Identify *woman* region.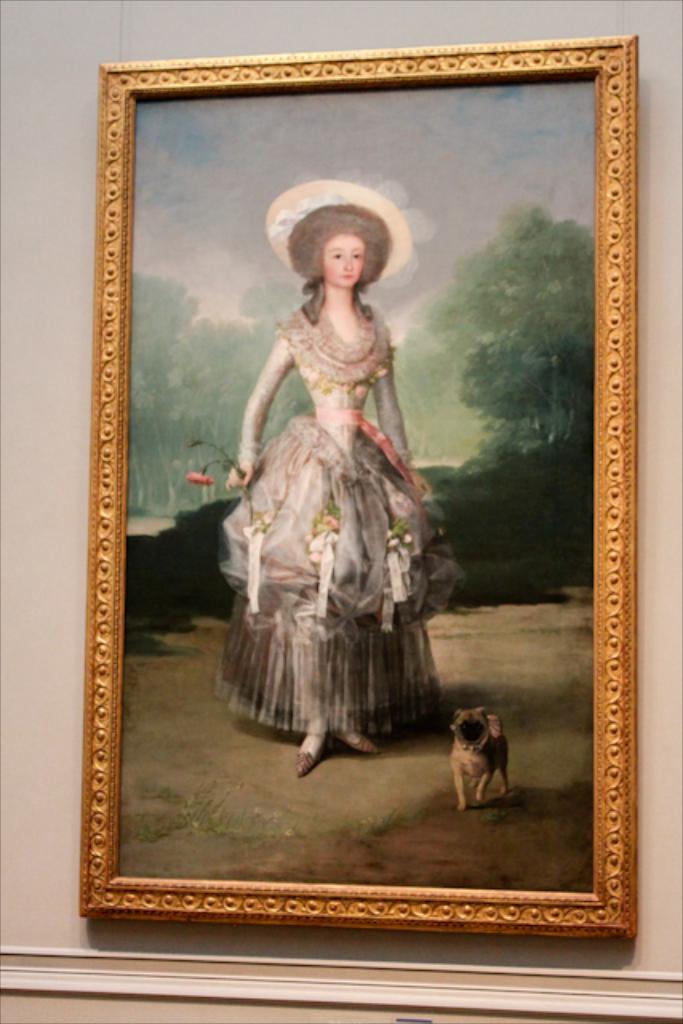
Region: 197, 174, 461, 806.
